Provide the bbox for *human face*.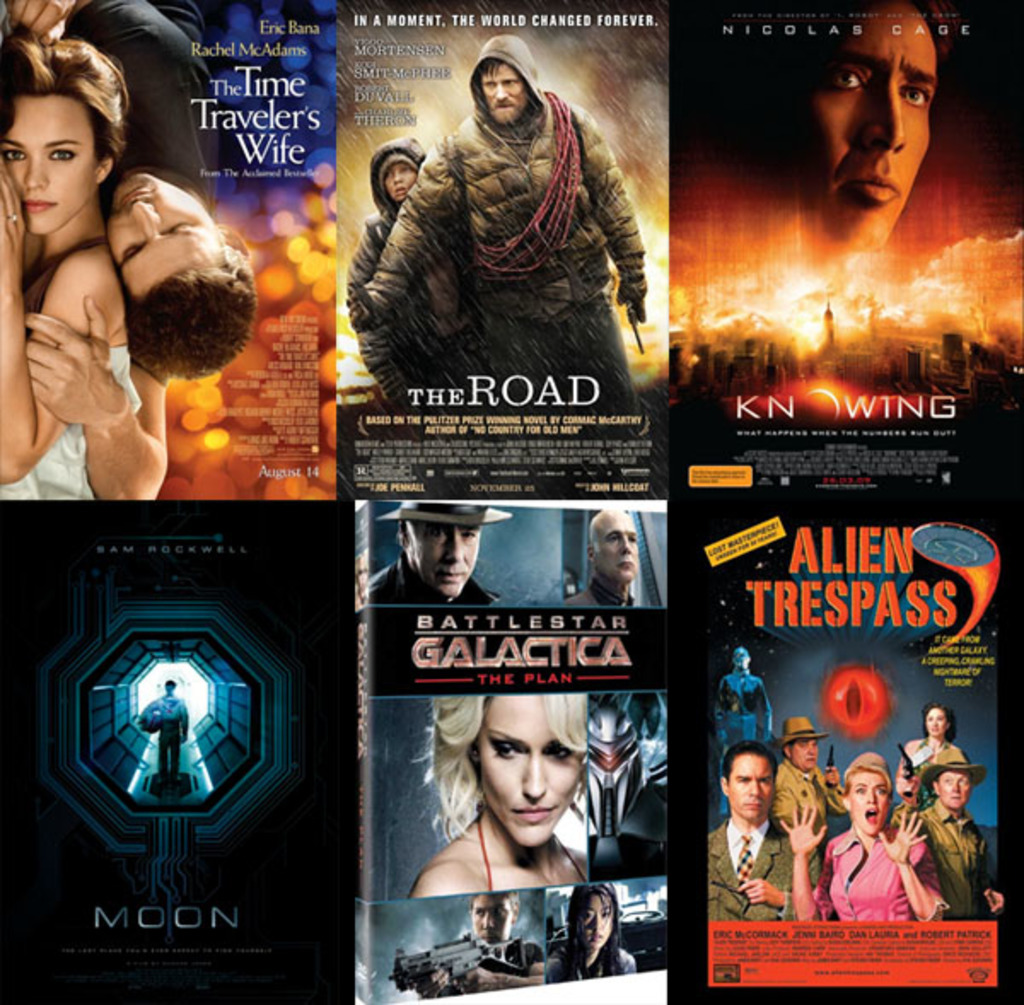
bbox=[104, 172, 225, 295].
